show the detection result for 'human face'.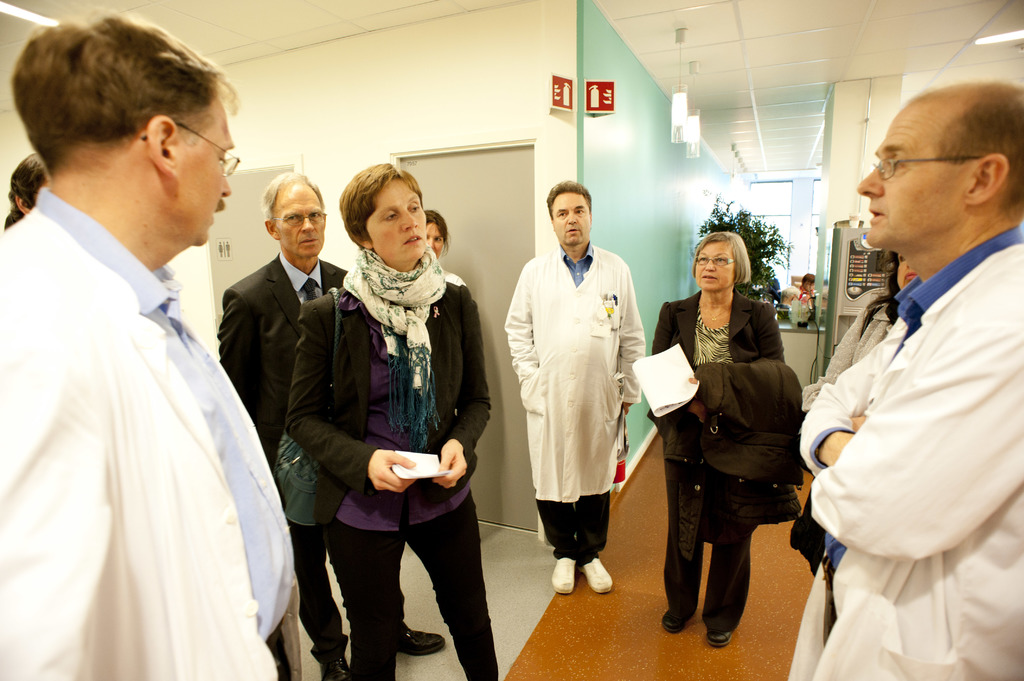
<bbox>269, 182, 319, 262</bbox>.
